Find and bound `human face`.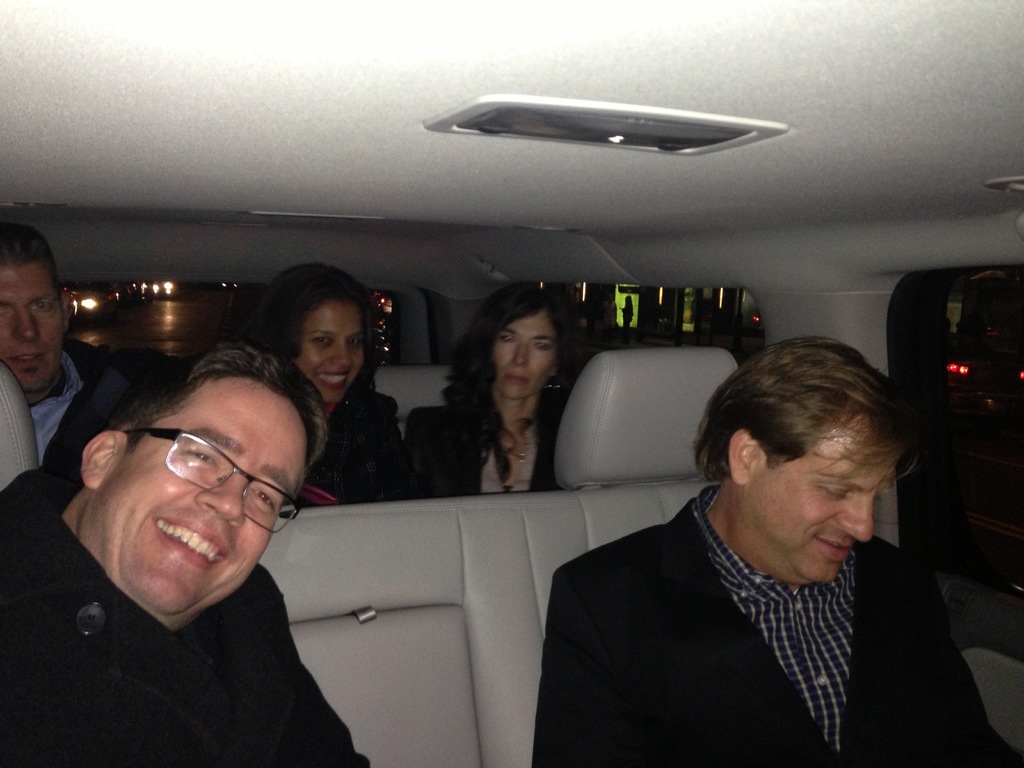
Bound: crop(0, 266, 67, 395).
